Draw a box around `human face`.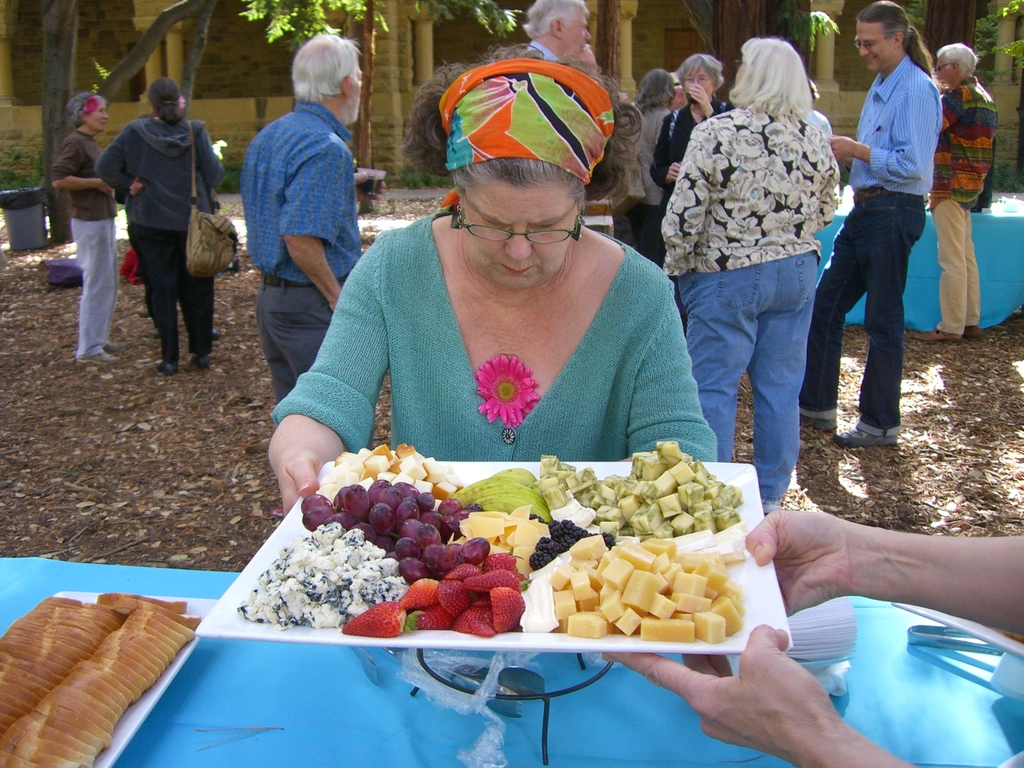
BBox(460, 180, 577, 287).
